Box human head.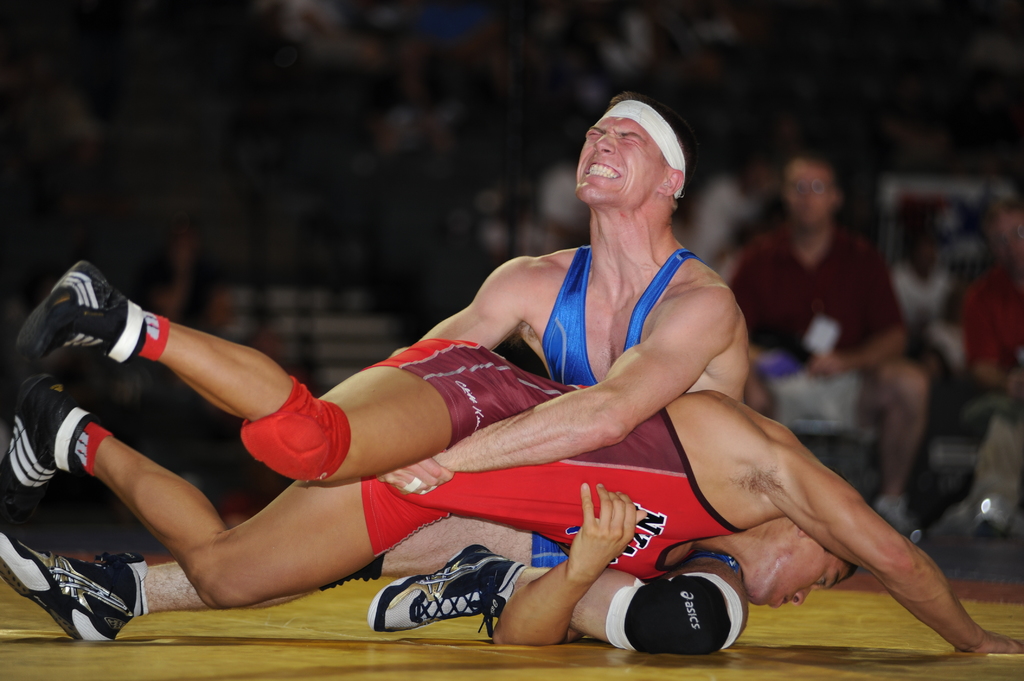
bbox(783, 156, 833, 230).
